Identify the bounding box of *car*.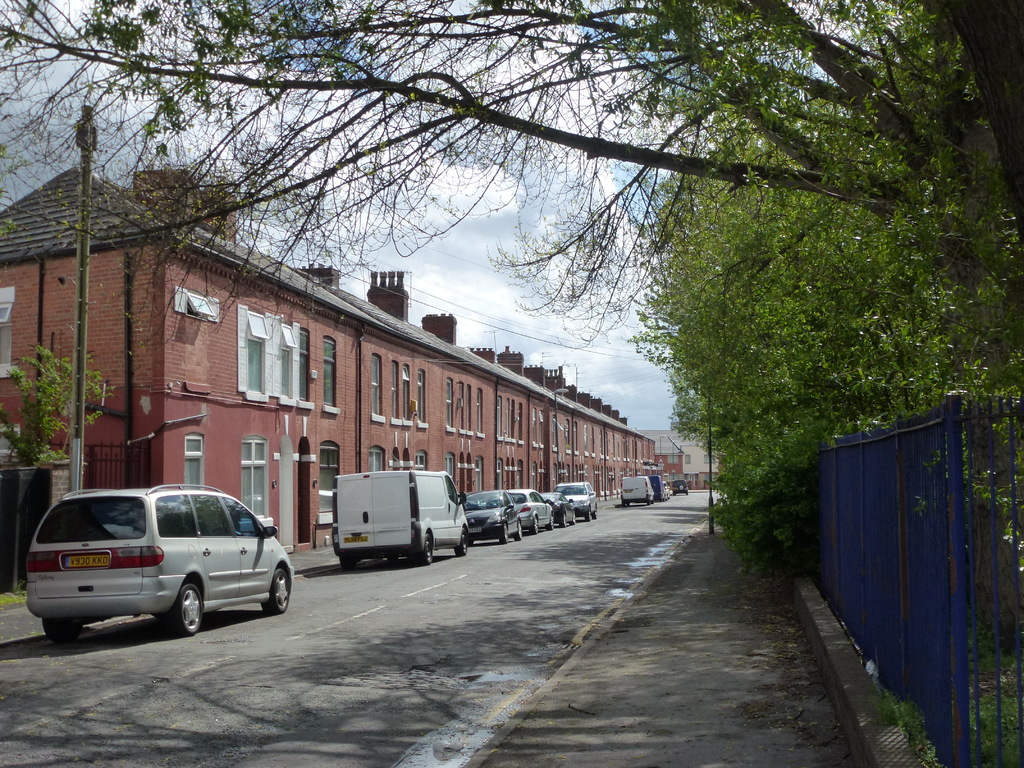
bbox=[540, 491, 577, 531].
